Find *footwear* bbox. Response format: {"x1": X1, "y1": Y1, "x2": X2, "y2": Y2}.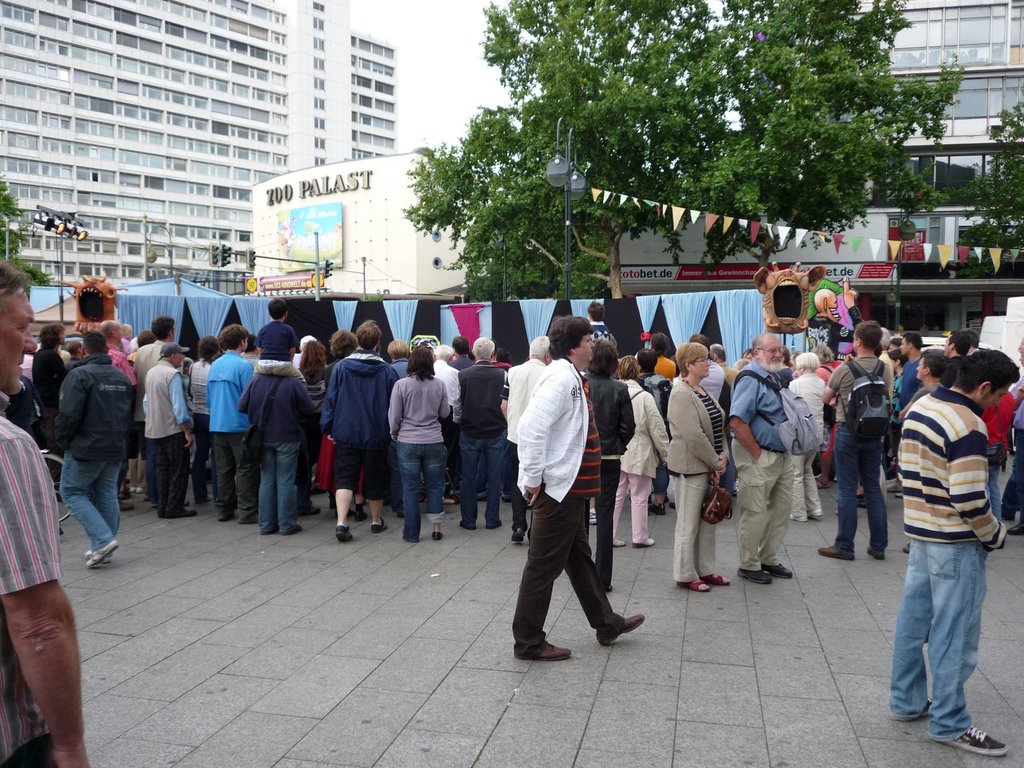
{"x1": 337, "y1": 525, "x2": 354, "y2": 542}.
